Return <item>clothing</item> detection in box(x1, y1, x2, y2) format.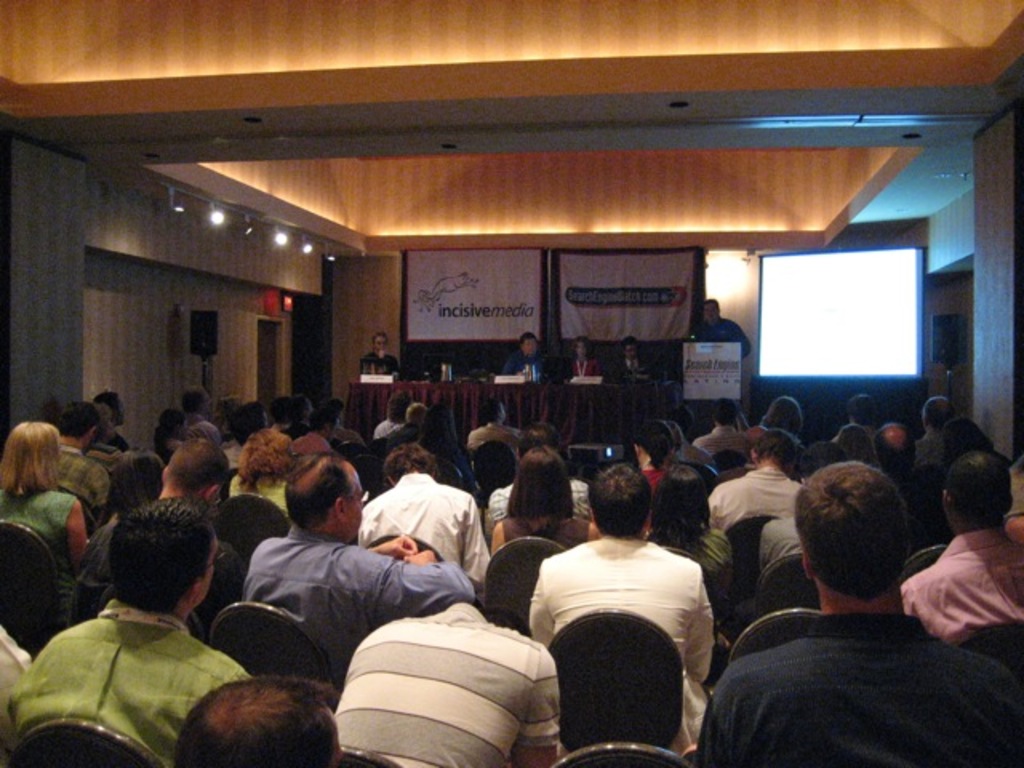
box(694, 314, 747, 357).
